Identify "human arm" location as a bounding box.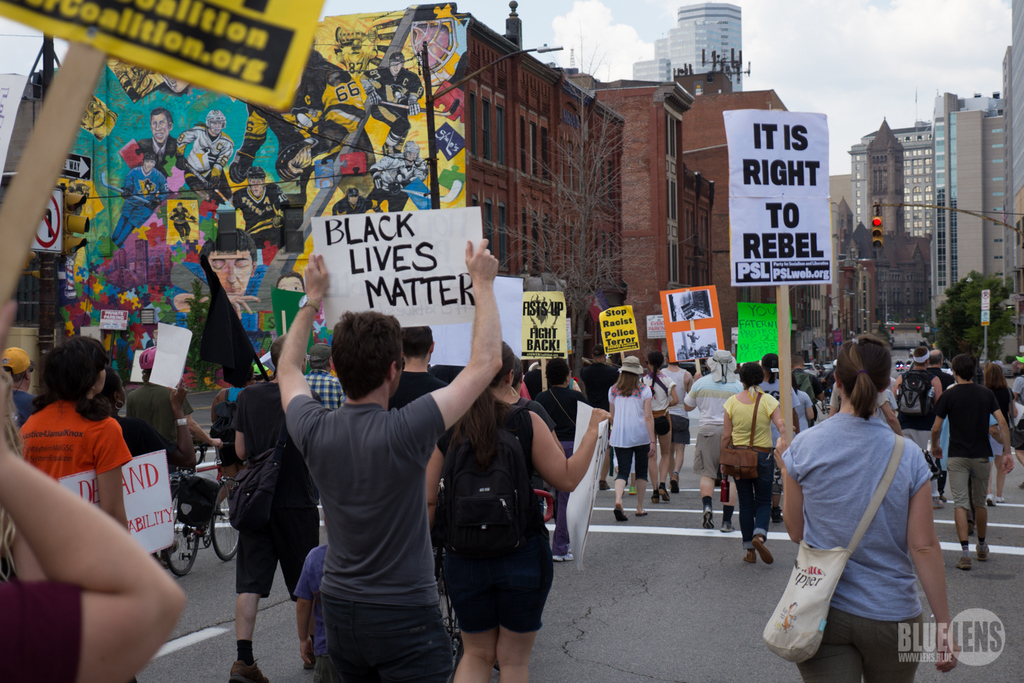
717/393/733/477.
